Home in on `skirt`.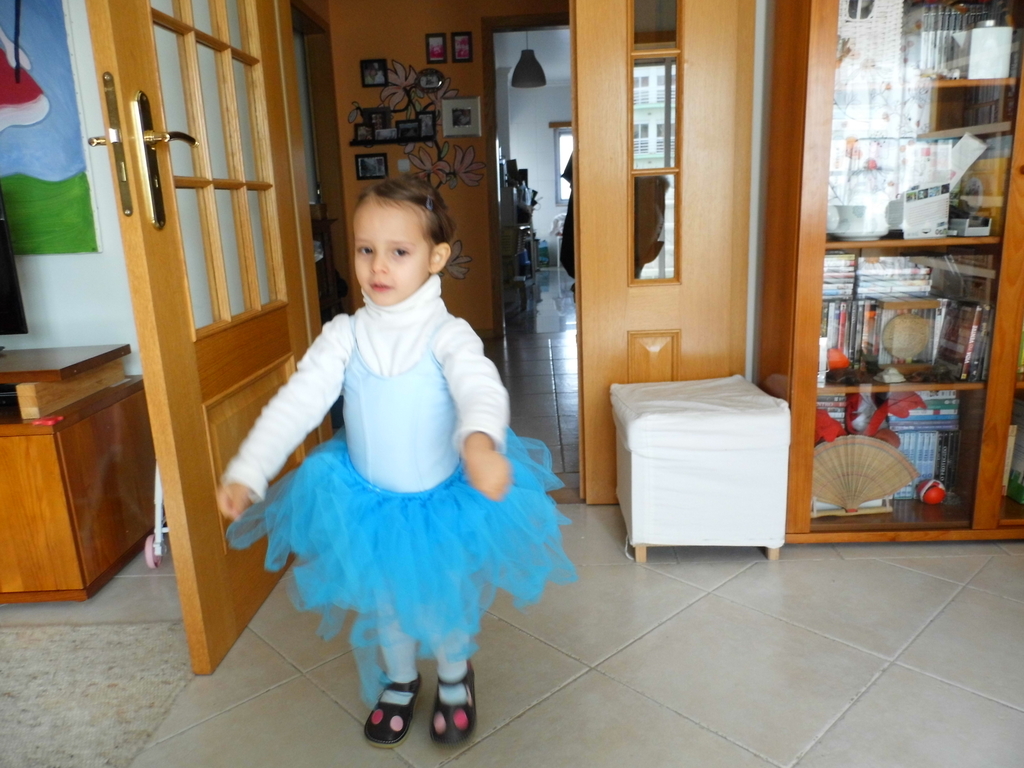
Homed in at (left=226, top=423, right=578, bottom=709).
